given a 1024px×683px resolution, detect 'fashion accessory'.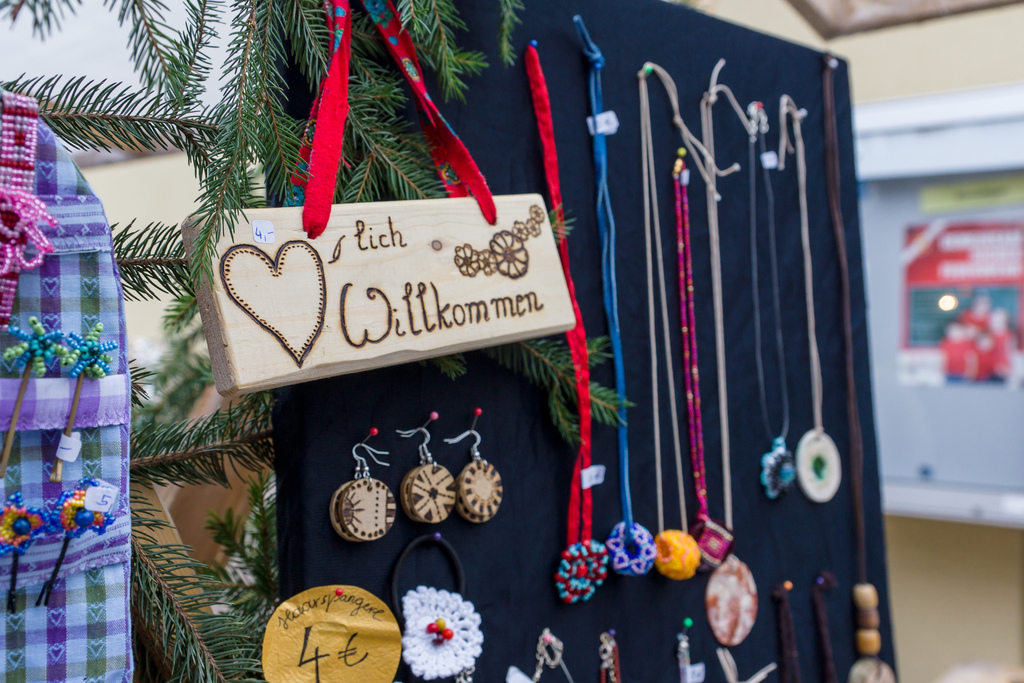
select_region(445, 429, 495, 520).
